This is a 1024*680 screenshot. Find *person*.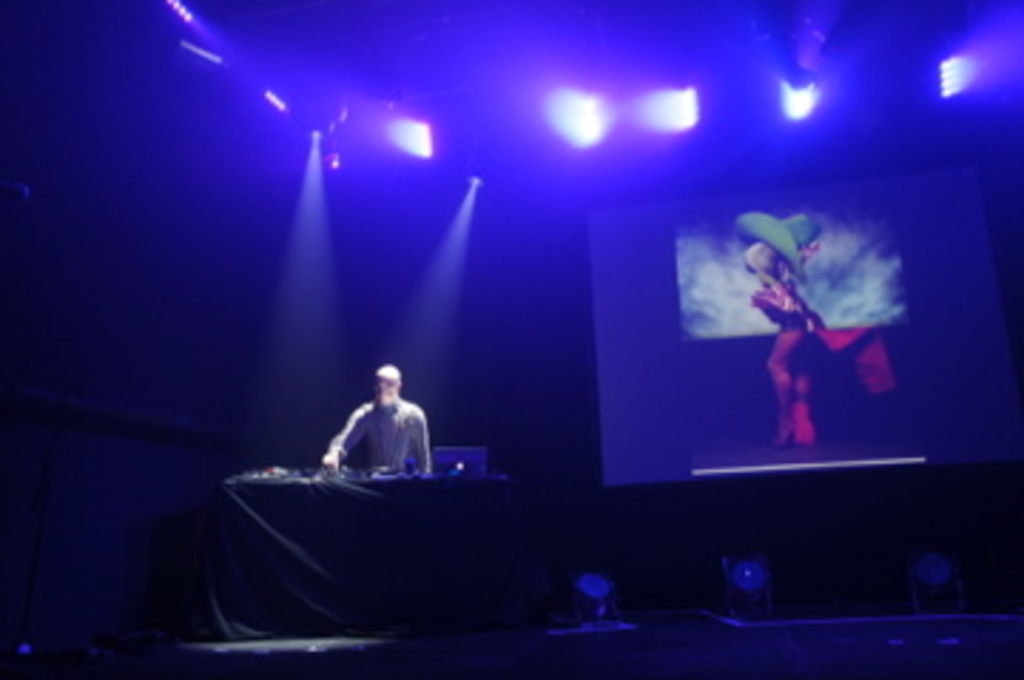
Bounding box: bbox=(319, 356, 435, 484).
